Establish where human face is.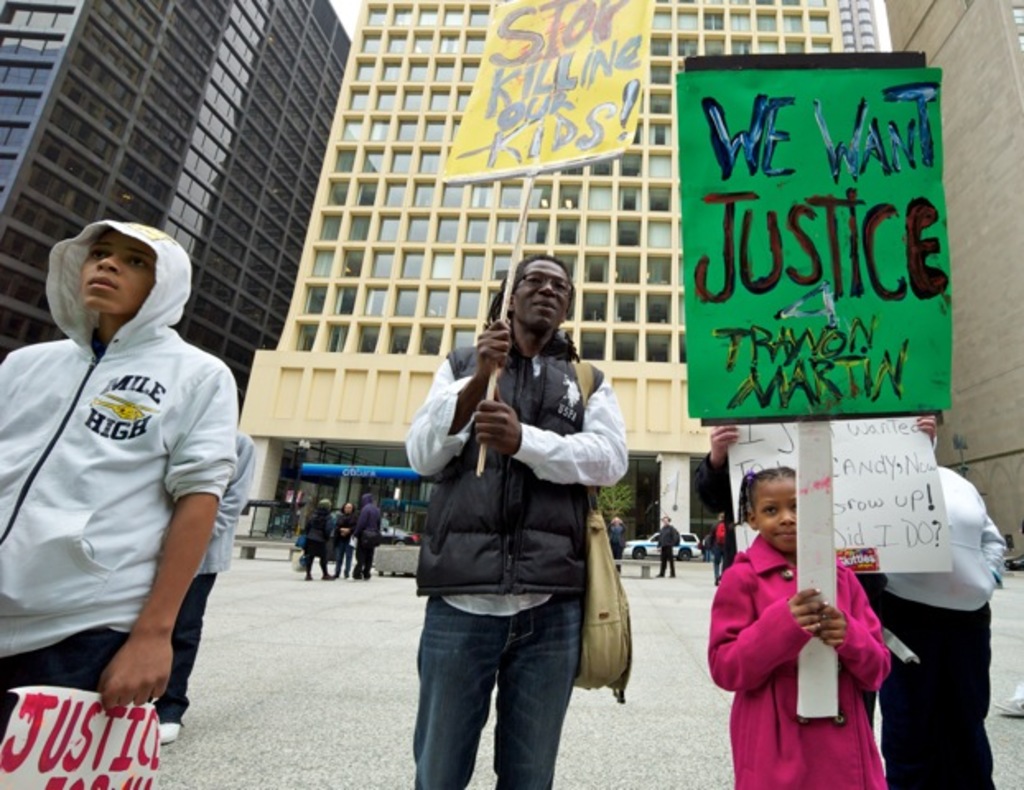
Established at 754, 474, 794, 548.
